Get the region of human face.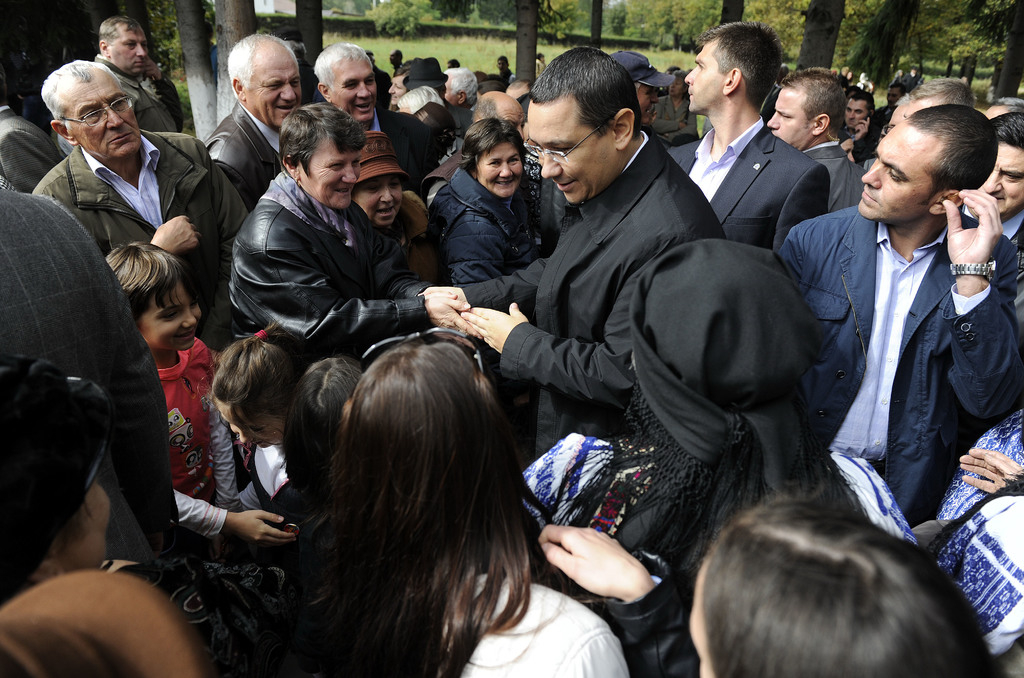
64,80,140,153.
